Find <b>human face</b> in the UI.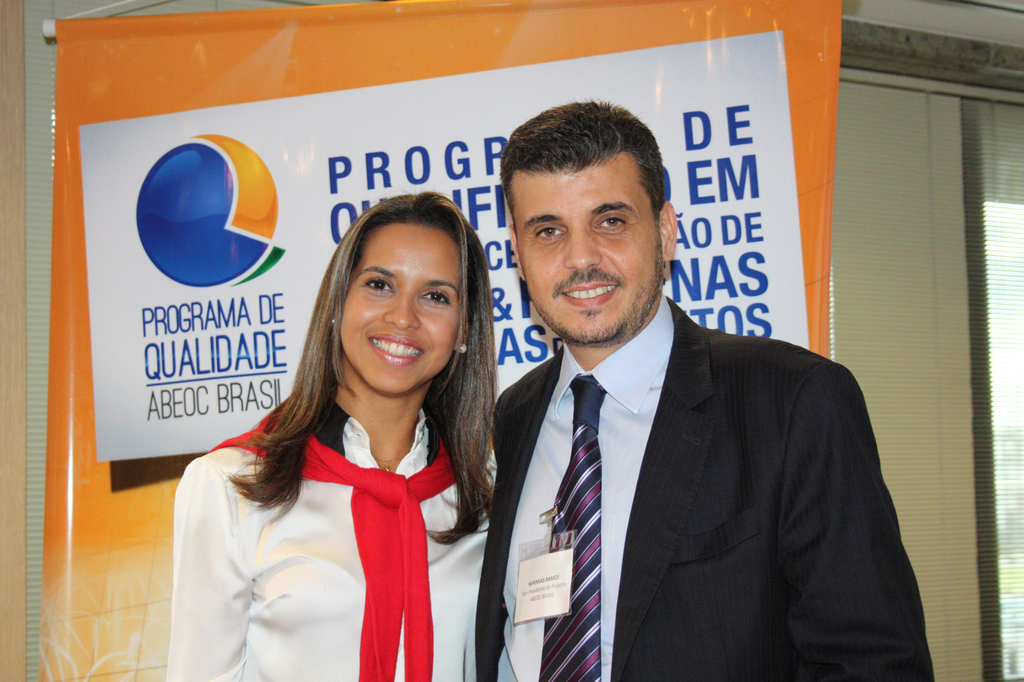
UI element at region(511, 170, 666, 340).
